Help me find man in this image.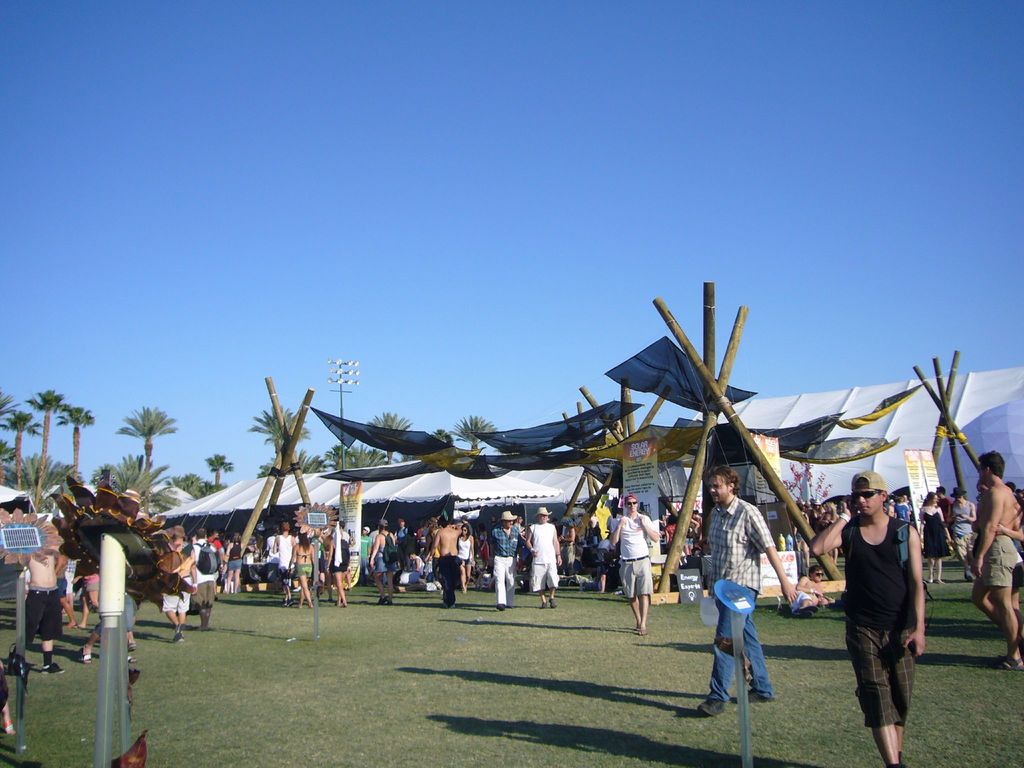
Found it: x1=488 y1=499 x2=522 y2=612.
